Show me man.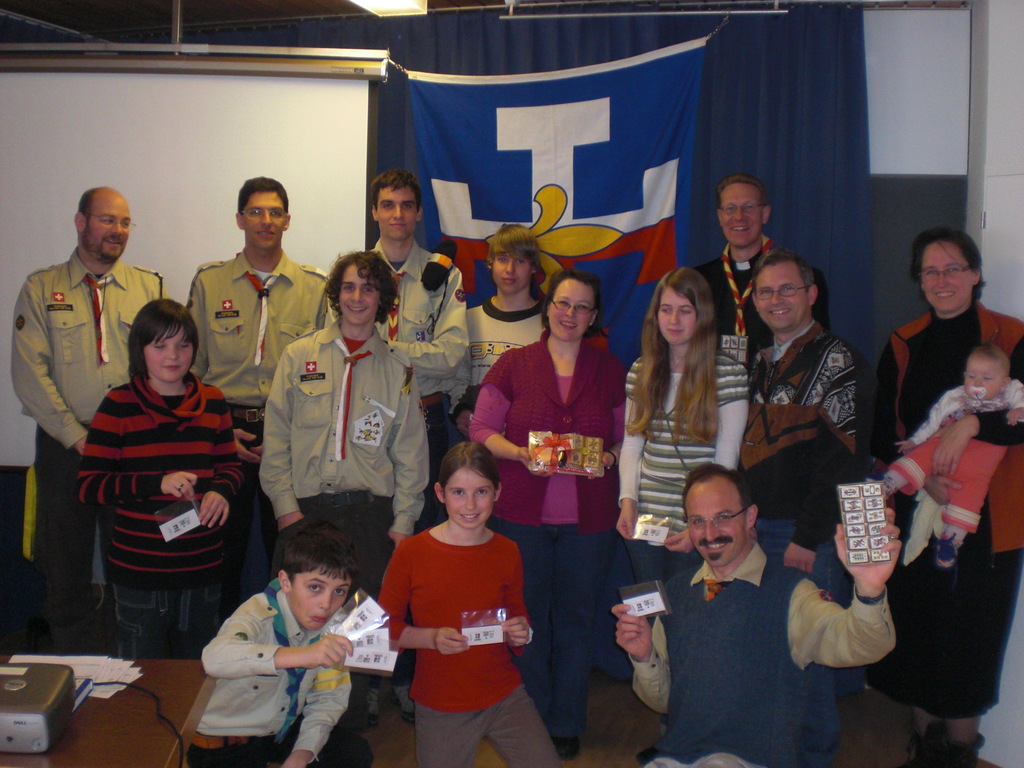
man is here: detection(183, 179, 337, 529).
